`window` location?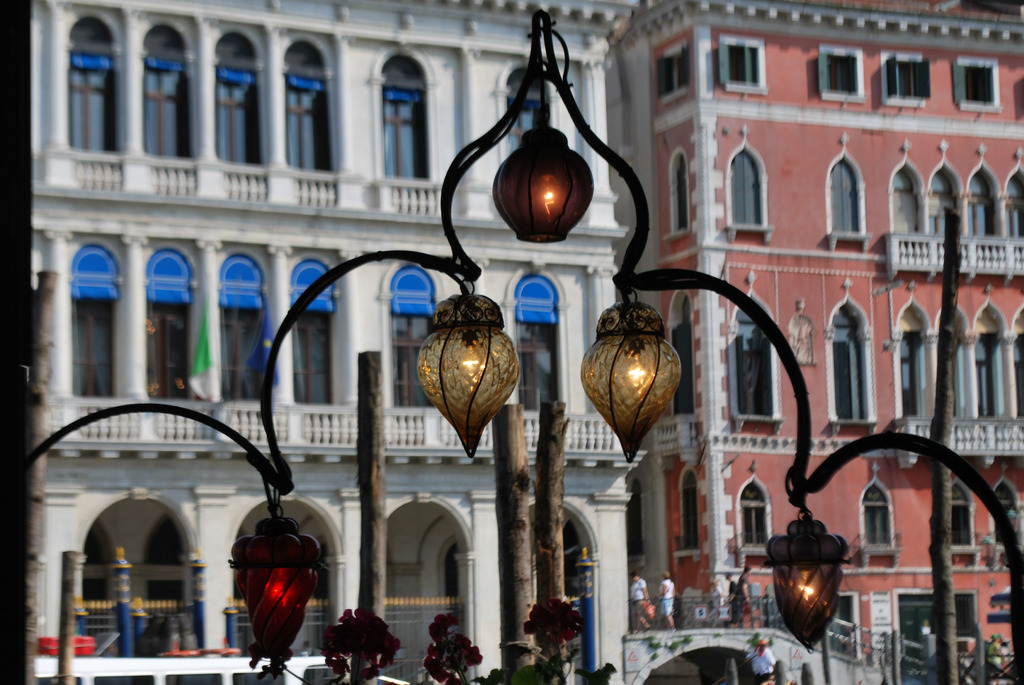
820, 43, 863, 104
